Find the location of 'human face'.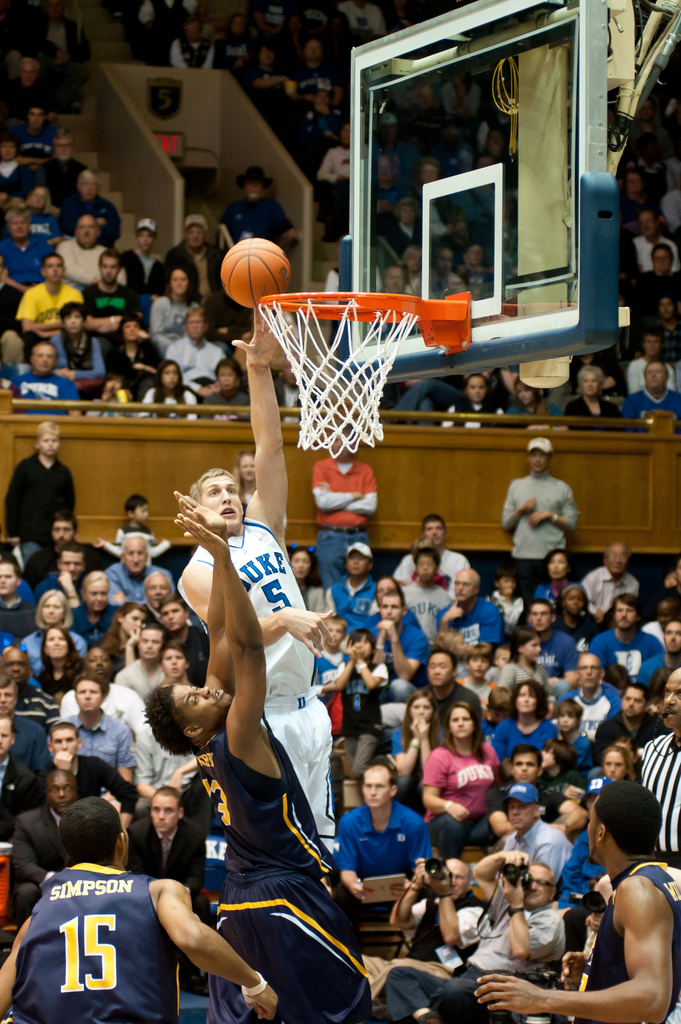
Location: pyautogui.locateOnScreen(615, 599, 636, 632).
